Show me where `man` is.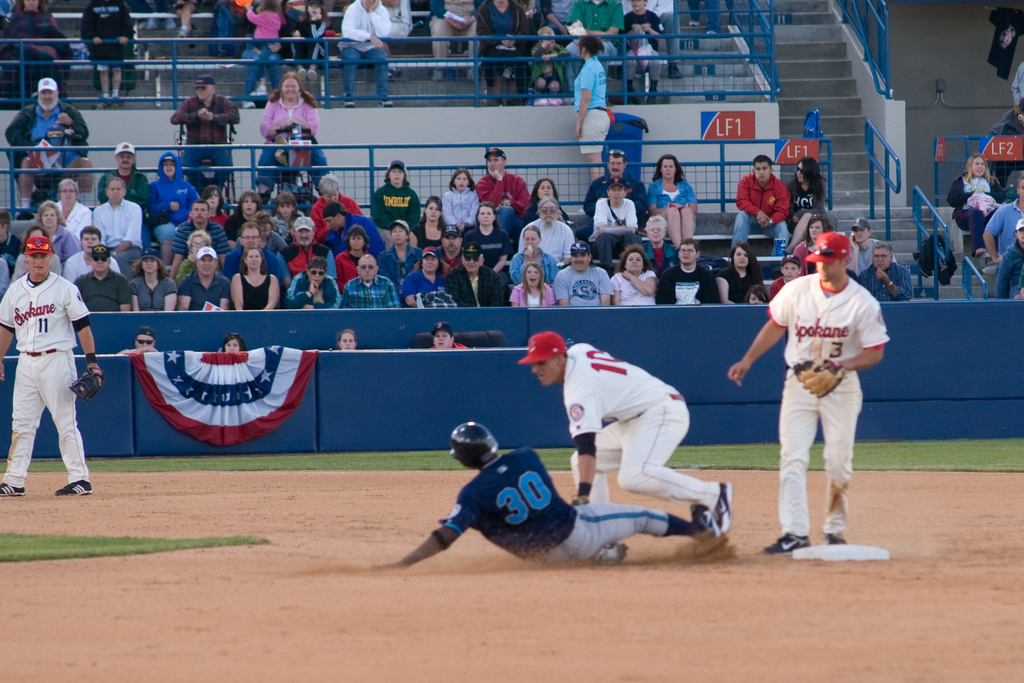
`man` is at (0,233,112,492).
